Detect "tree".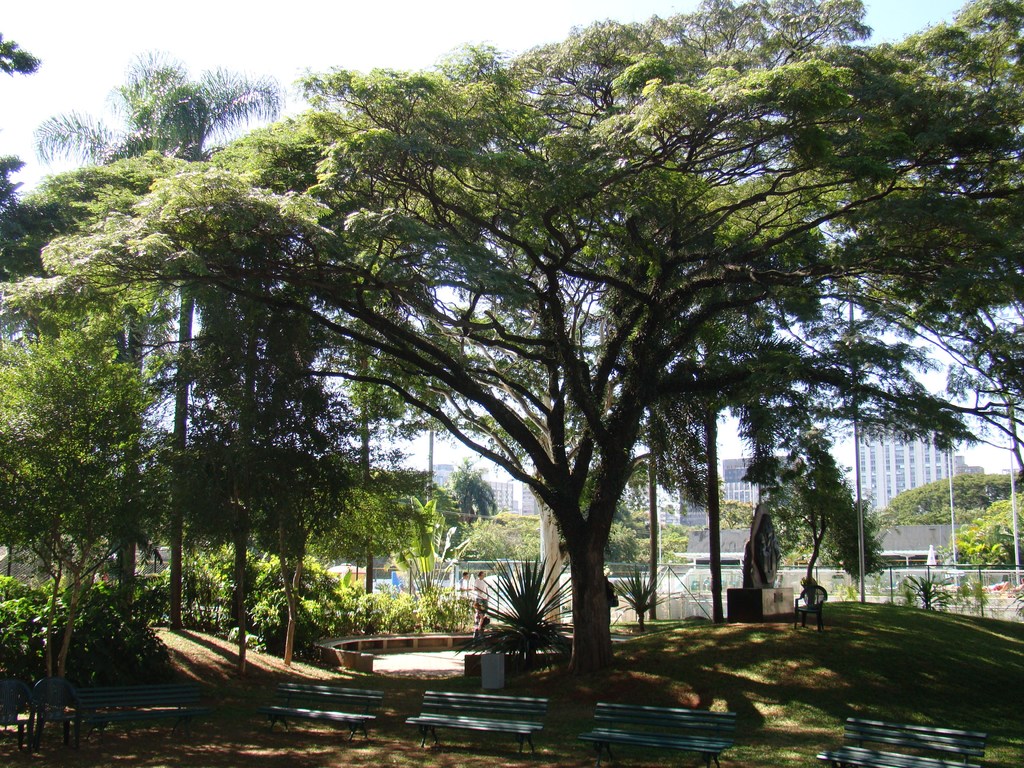
Detected at 603/488/693/561.
